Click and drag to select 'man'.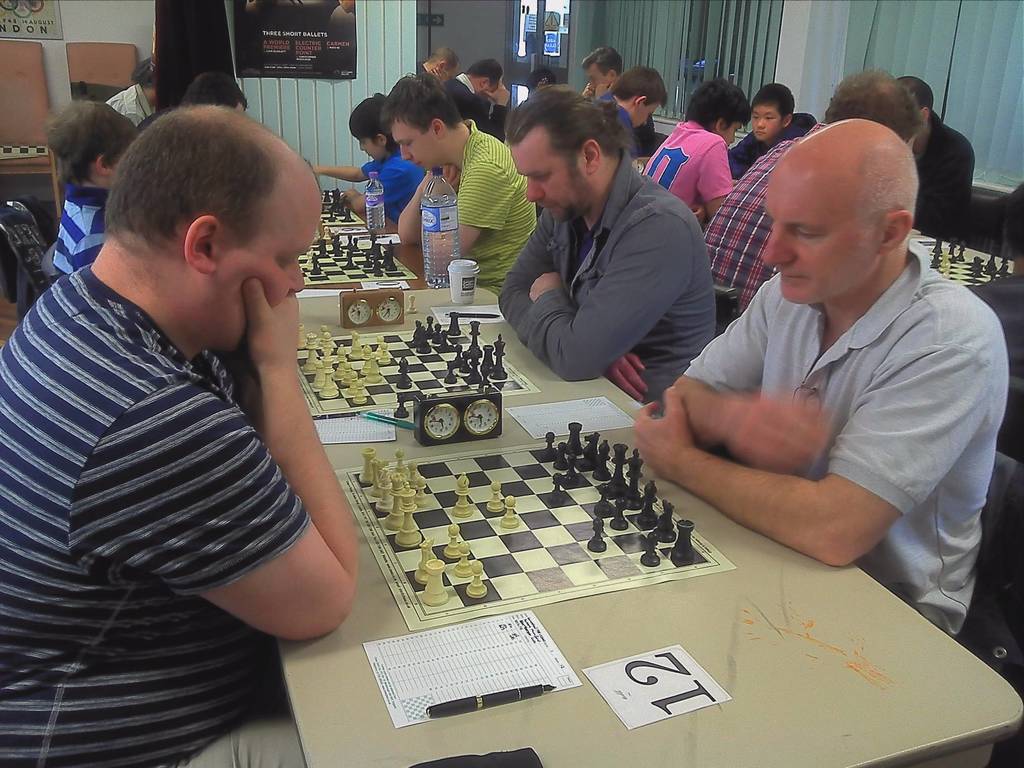
Selection: 628/113/1011/638.
